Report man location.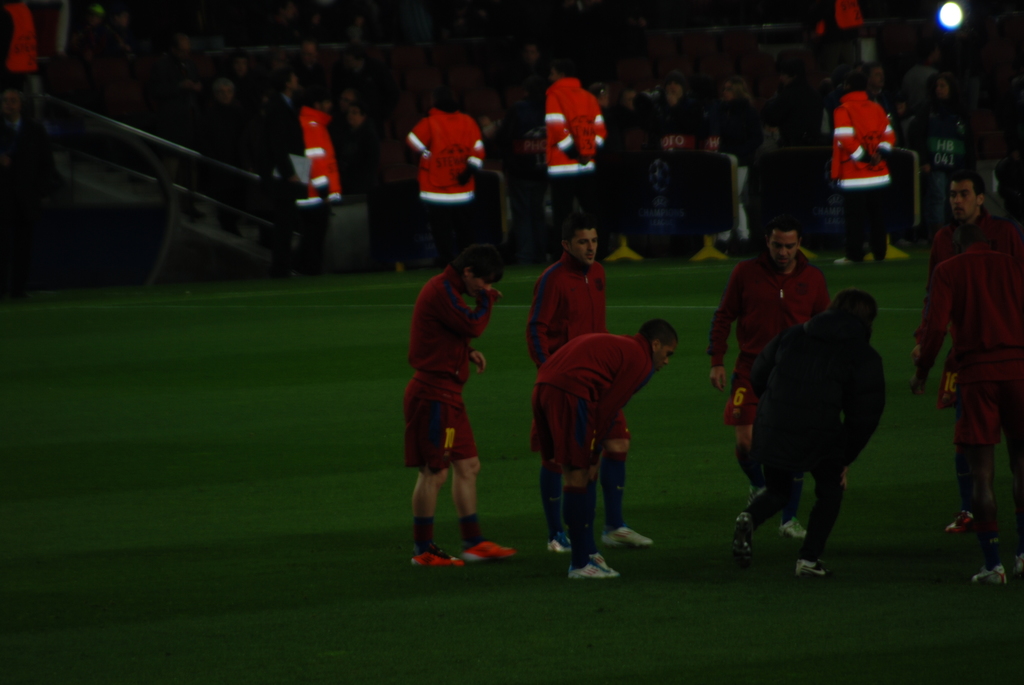
Report: 906:172:1023:537.
